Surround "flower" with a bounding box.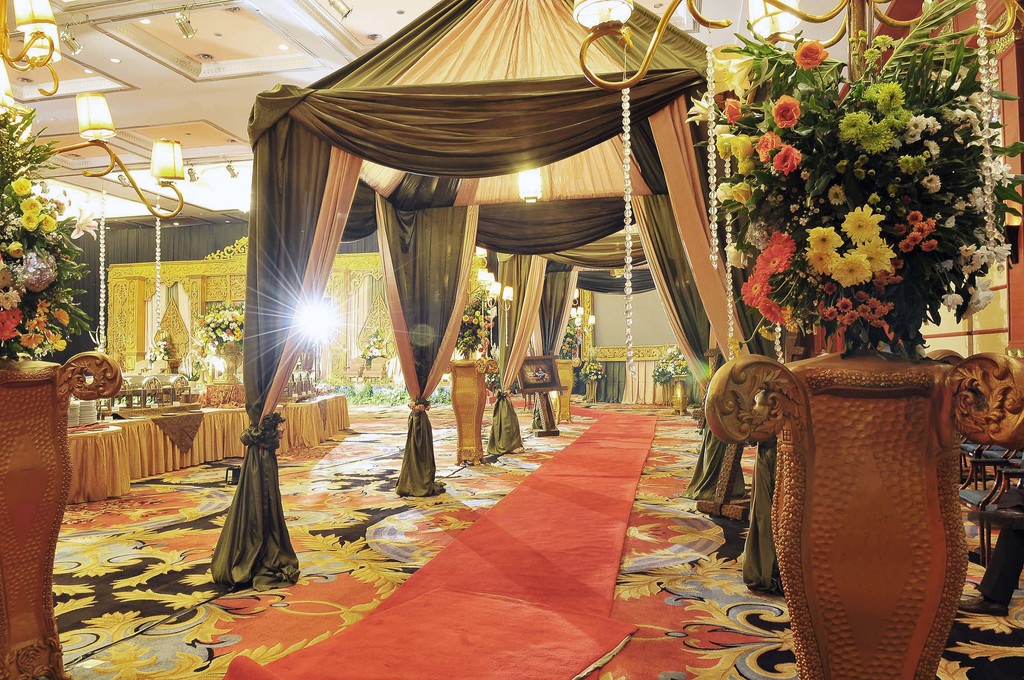
<bbox>37, 214, 62, 235</bbox>.
